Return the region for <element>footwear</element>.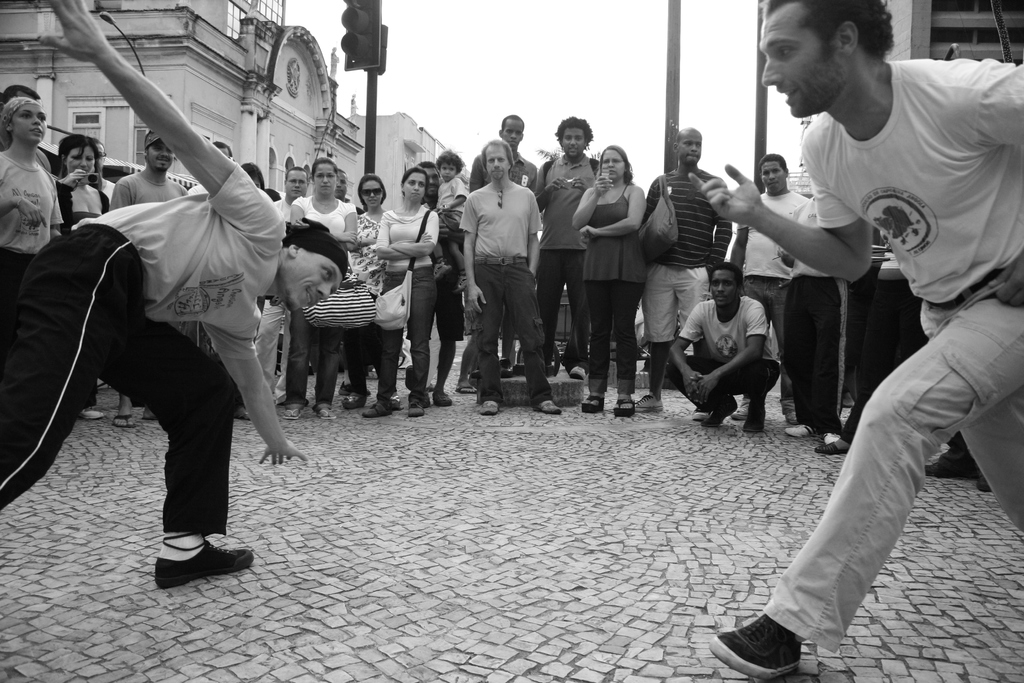
BBox(536, 400, 561, 415).
